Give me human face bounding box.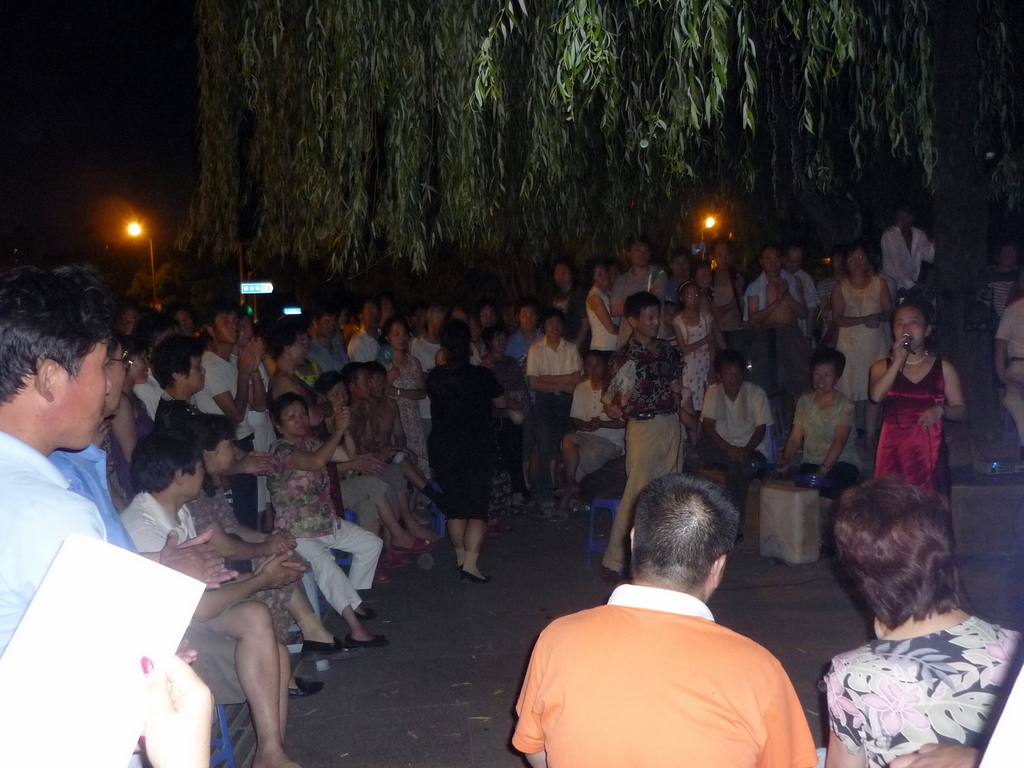
(x1=106, y1=343, x2=130, y2=420).
